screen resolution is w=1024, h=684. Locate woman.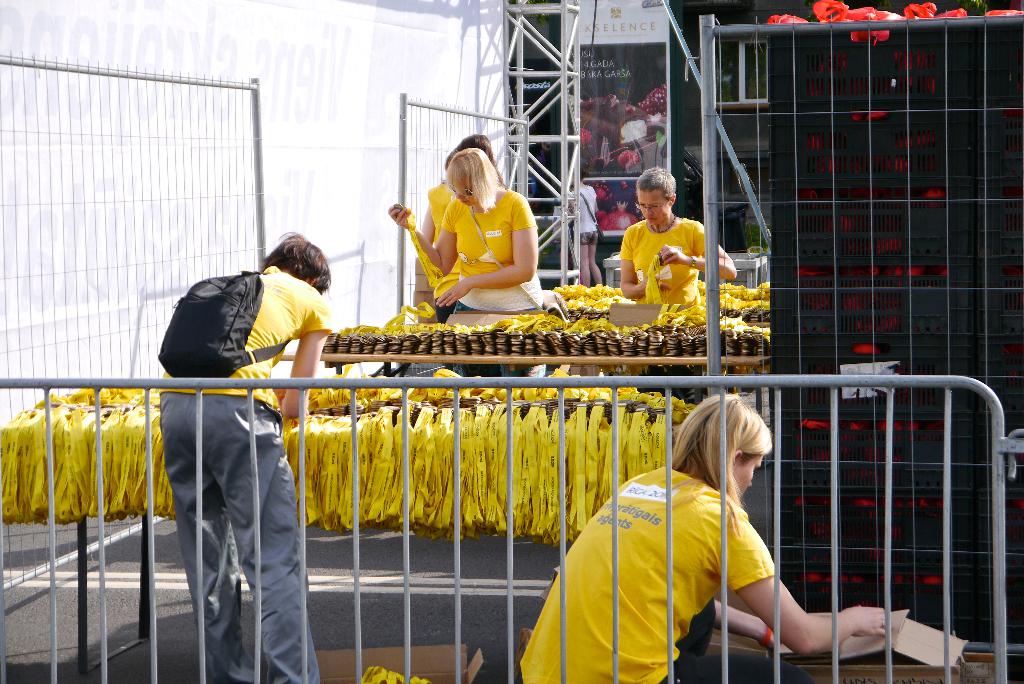
pyautogui.locateOnScreen(513, 385, 892, 683).
